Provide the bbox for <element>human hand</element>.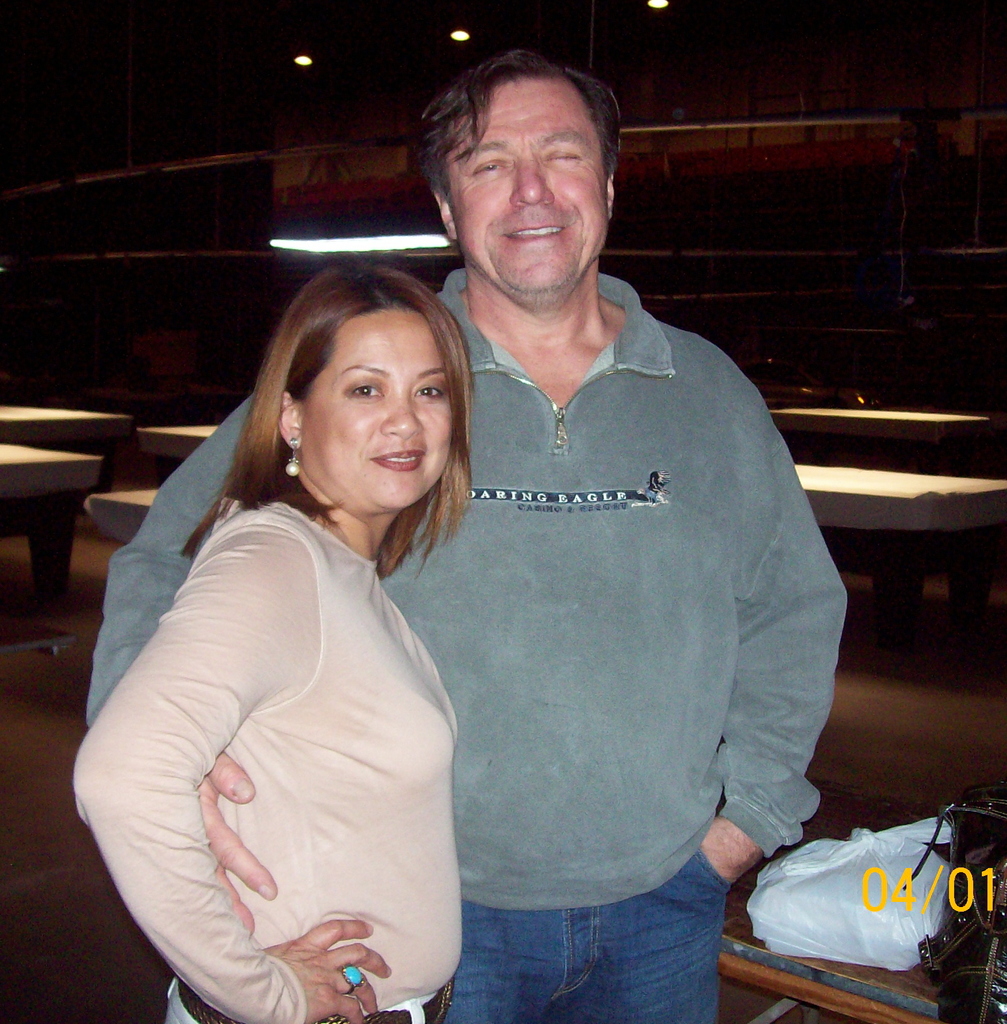
{"left": 264, "top": 921, "right": 395, "bottom": 1023}.
